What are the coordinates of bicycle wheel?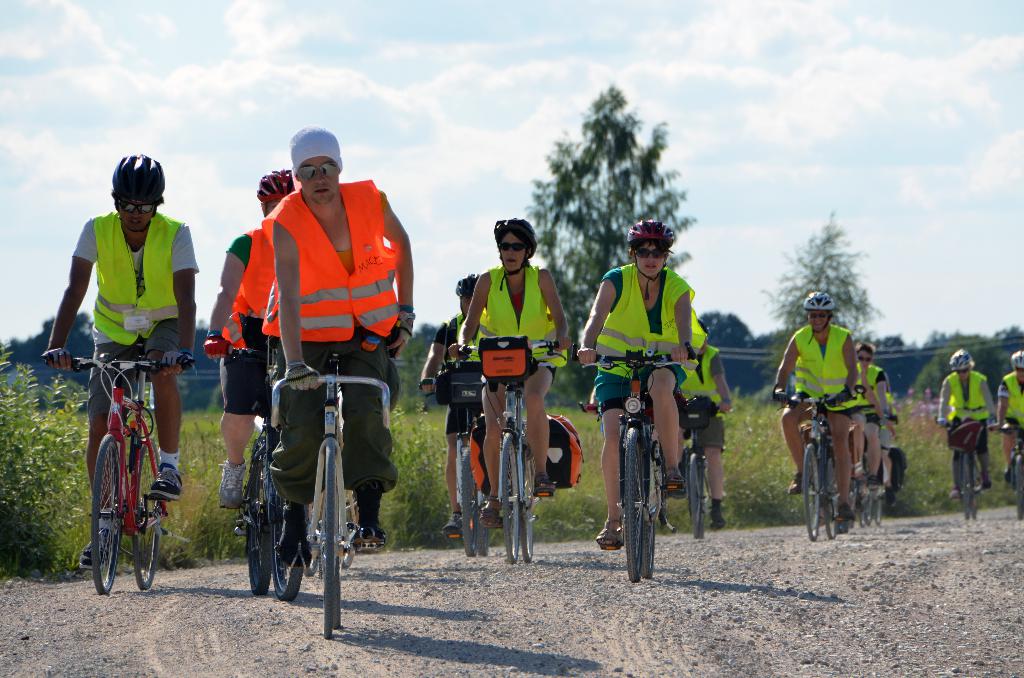
box=[90, 433, 123, 604].
